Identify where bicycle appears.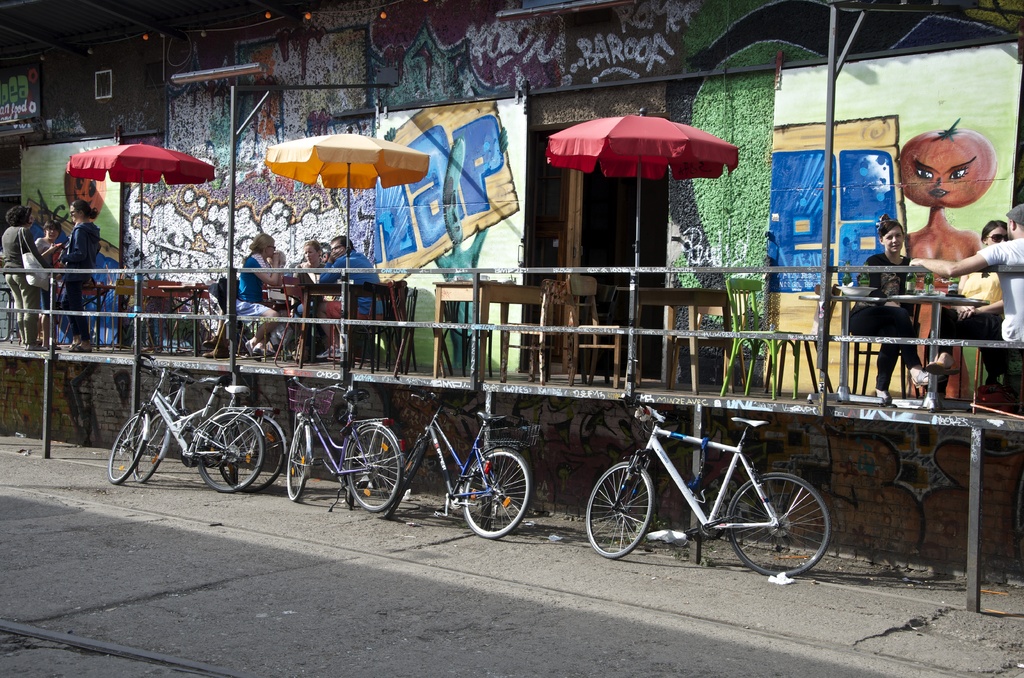
Appears at [left=586, top=405, right=827, bottom=567].
